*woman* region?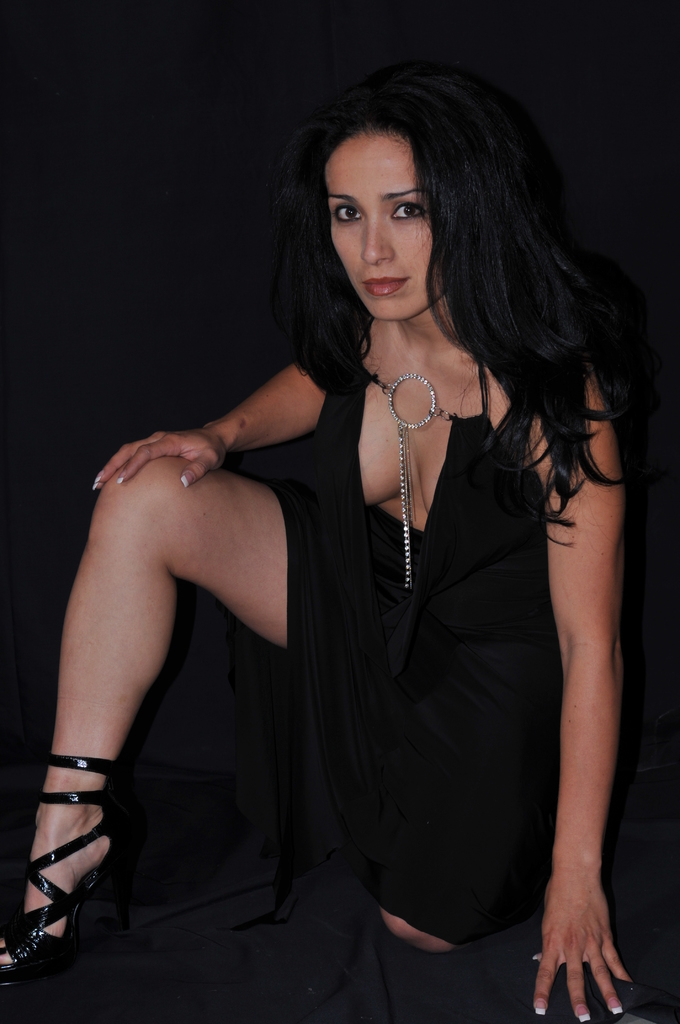
pyautogui.locateOnScreen(0, 62, 635, 1023)
